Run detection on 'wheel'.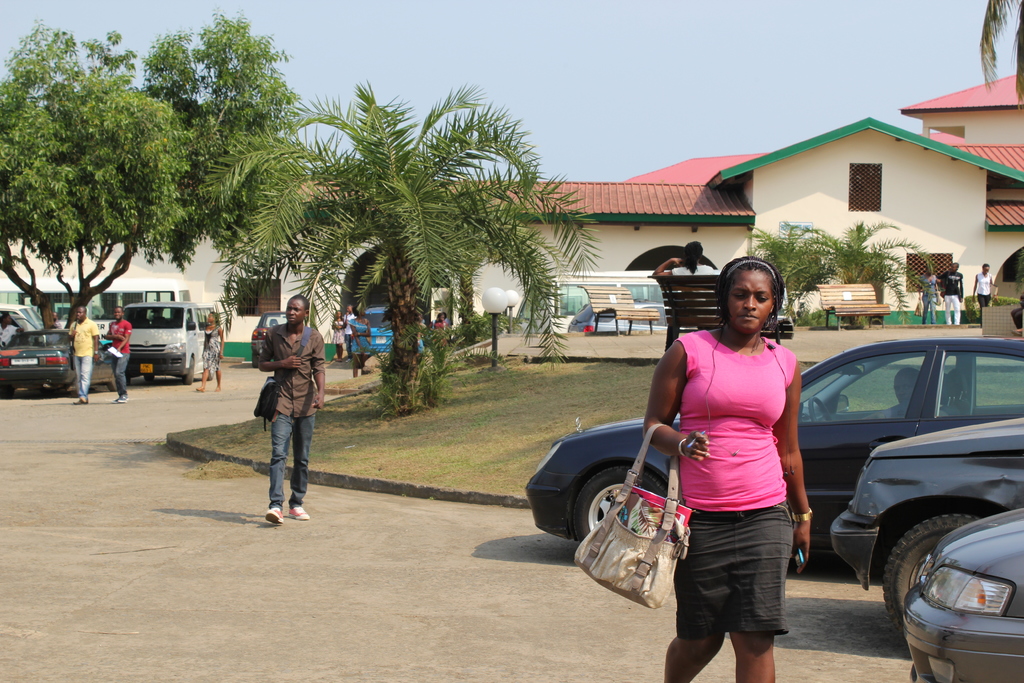
Result: Rect(879, 514, 987, 635).
